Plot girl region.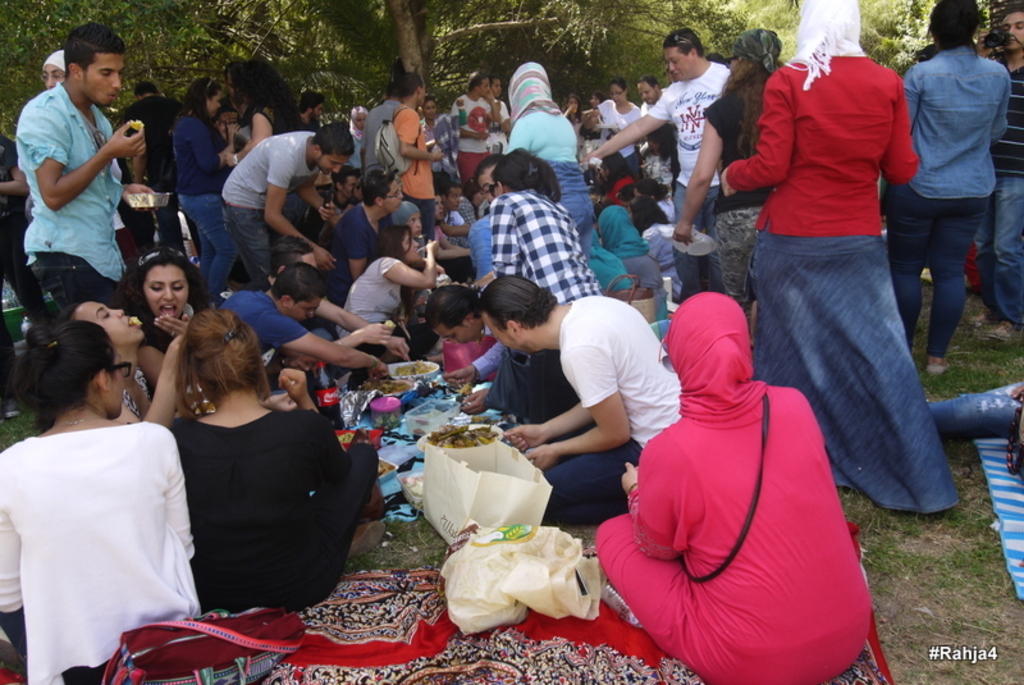
Plotted at region(888, 3, 1007, 373).
